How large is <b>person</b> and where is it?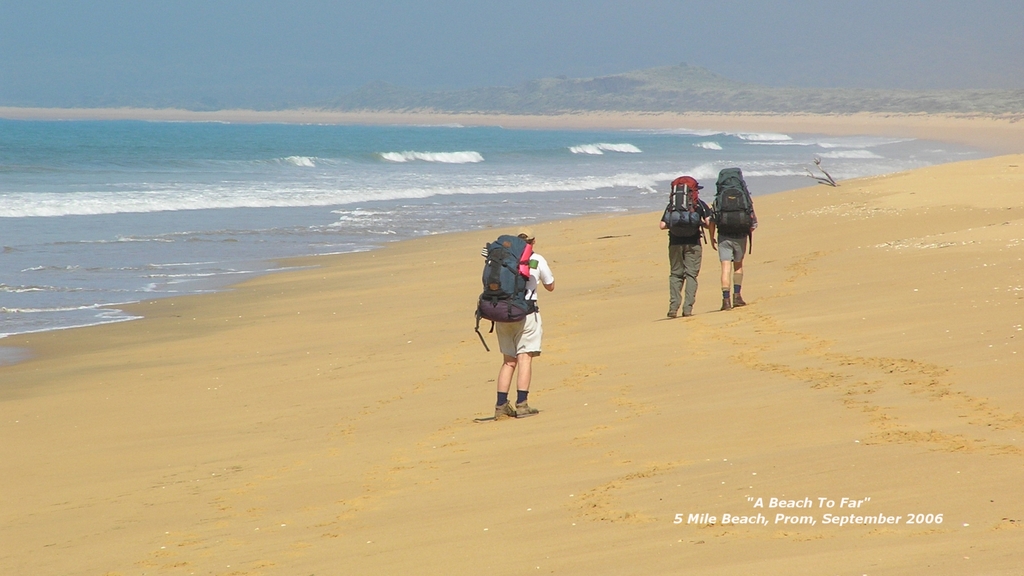
Bounding box: pyautogui.locateOnScreen(713, 168, 757, 305).
